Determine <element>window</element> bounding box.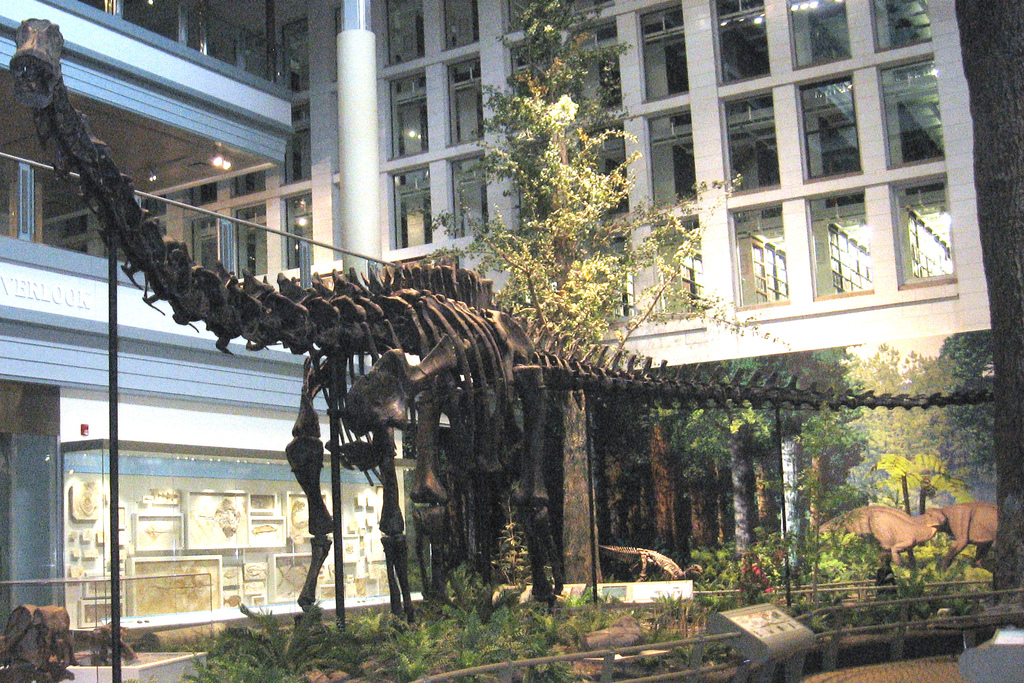
Determined: l=867, t=0, r=931, b=50.
